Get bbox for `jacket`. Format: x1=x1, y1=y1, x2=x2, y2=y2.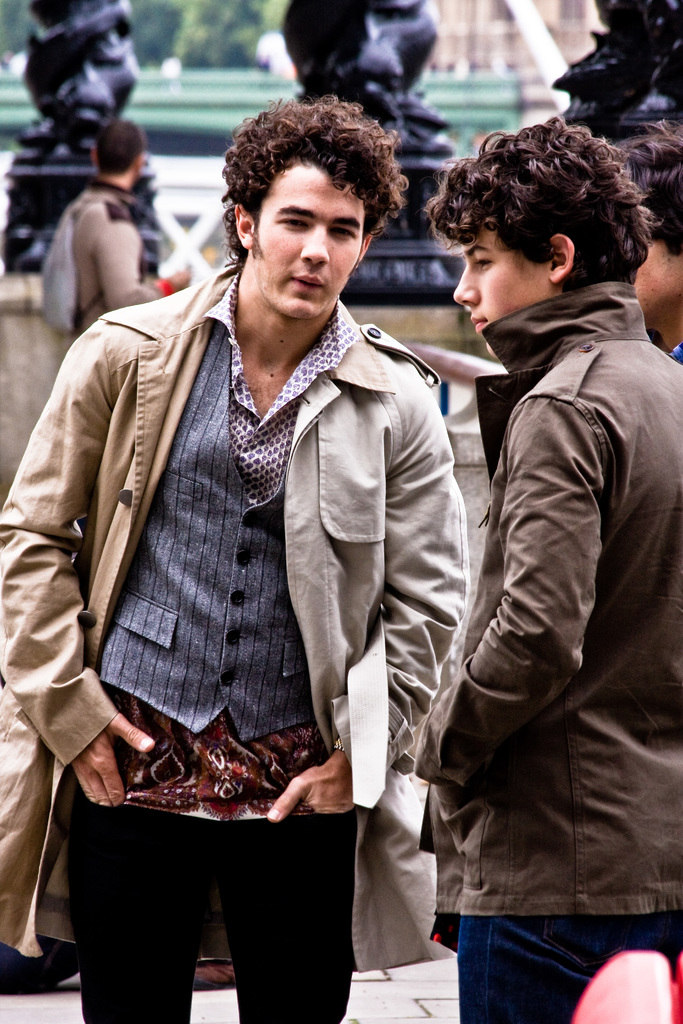
x1=0, y1=252, x2=488, y2=980.
